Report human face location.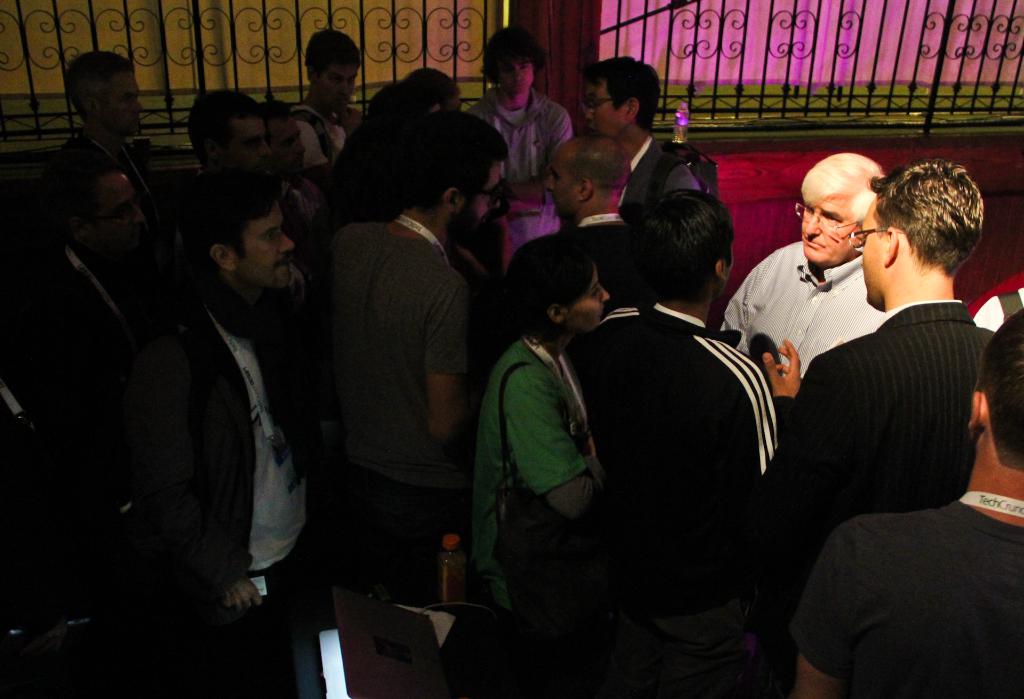
Report: box=[209, 115, 264, 171].
